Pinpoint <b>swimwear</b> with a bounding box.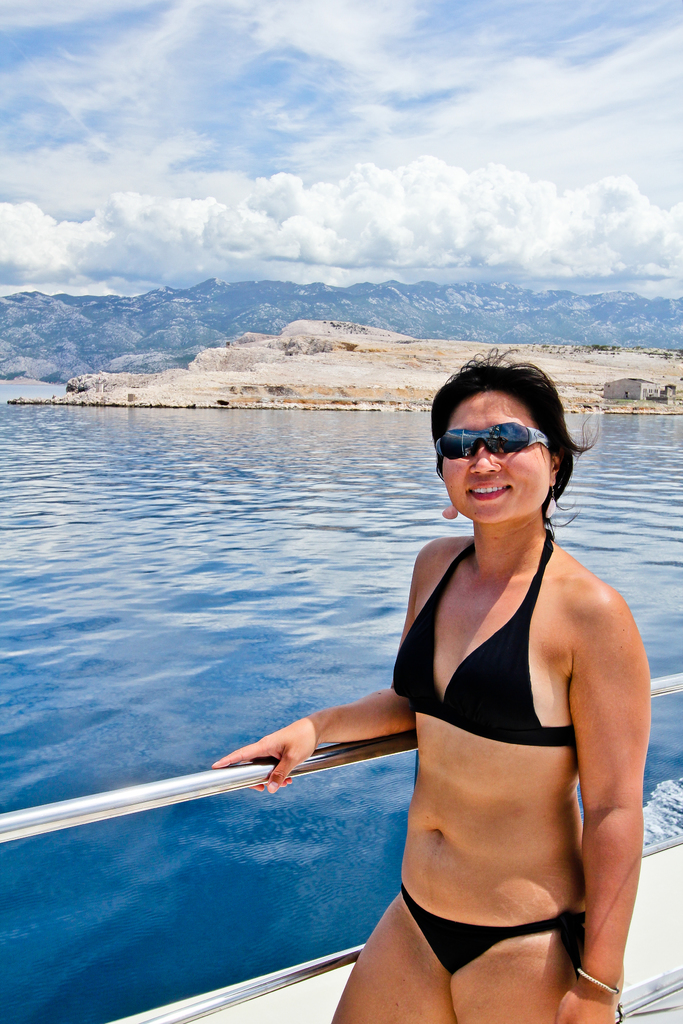
crop(401, 888, 583, 967).
